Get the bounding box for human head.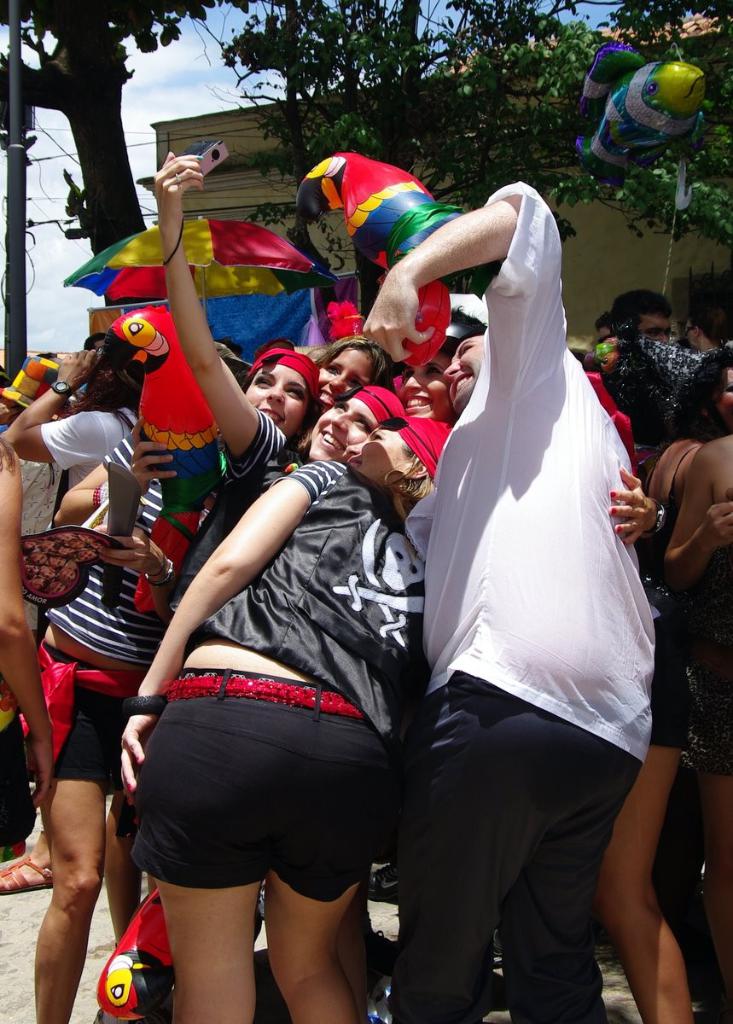
(237,345,318,422).
